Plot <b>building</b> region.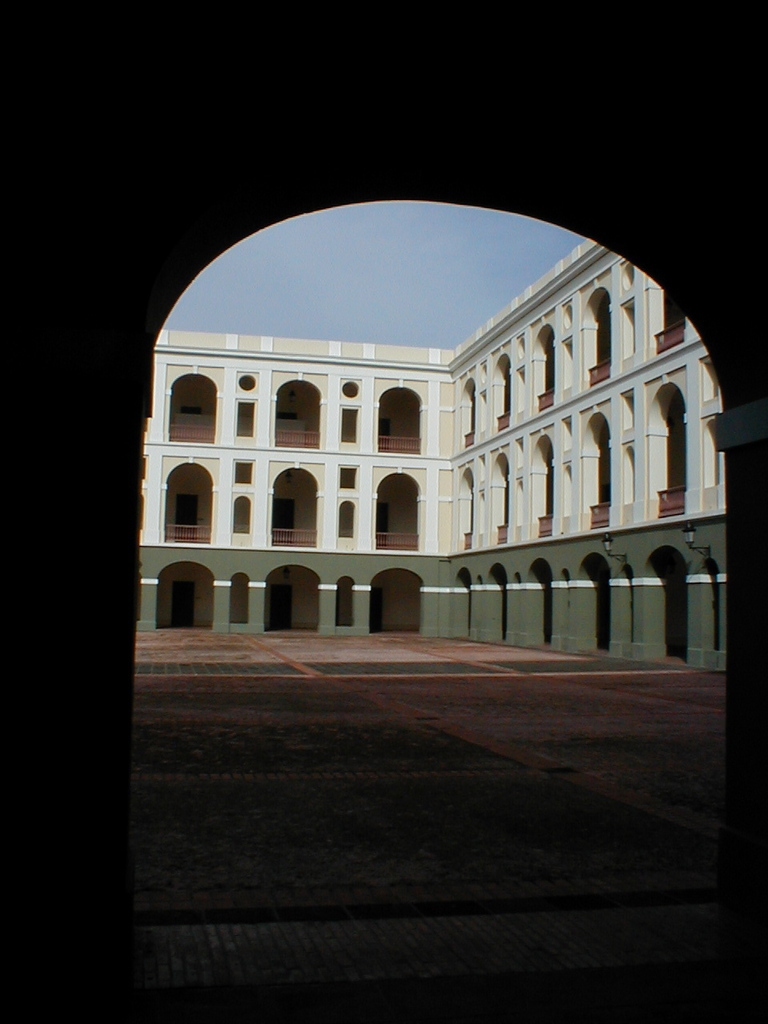
Plotted at left=133, top=229, right=730, bottom=663.
